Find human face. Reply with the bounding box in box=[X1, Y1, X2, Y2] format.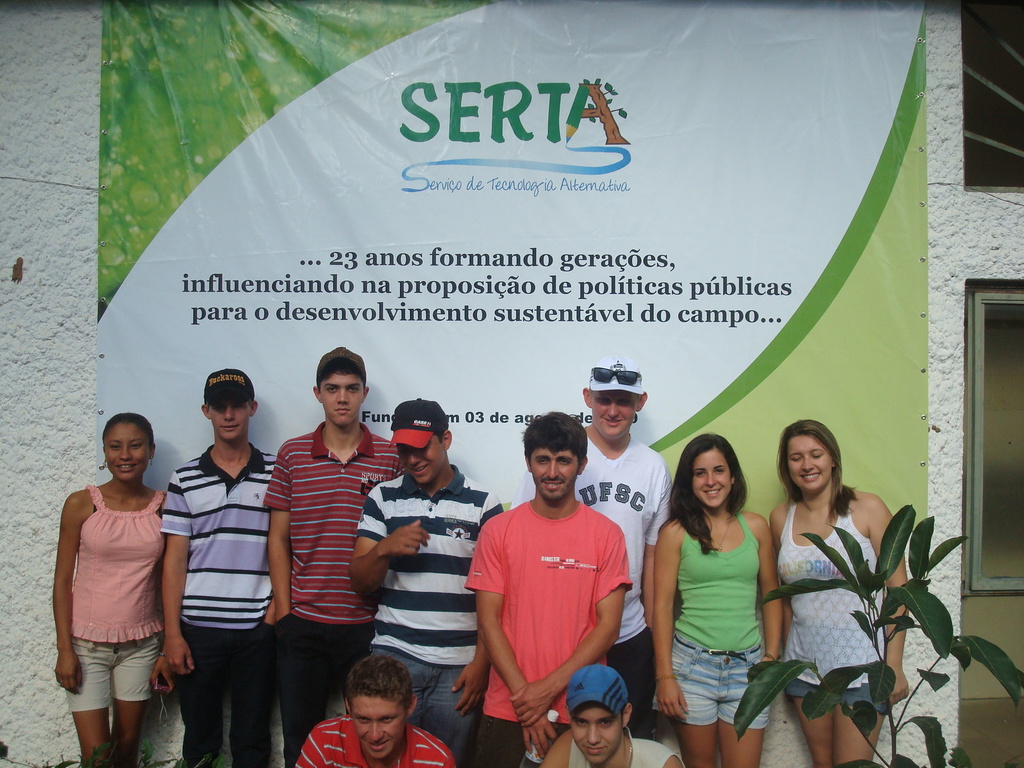
box=[694, 450, 731, 506].
